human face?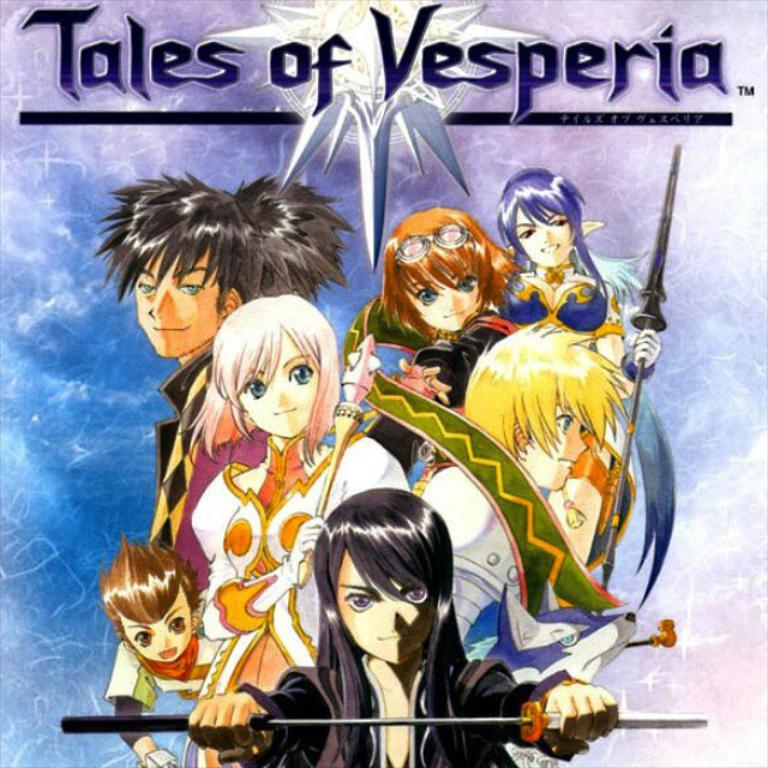
238, 330, 317, 437
